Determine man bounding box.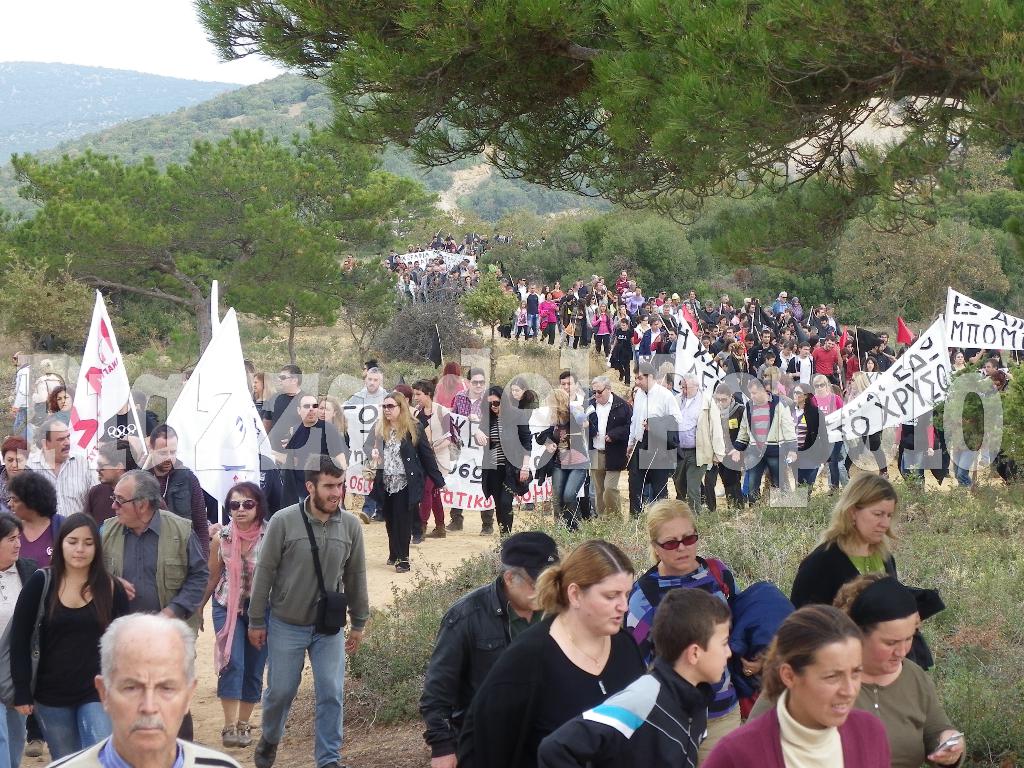
Determined: (29, 420, 93, 522).
